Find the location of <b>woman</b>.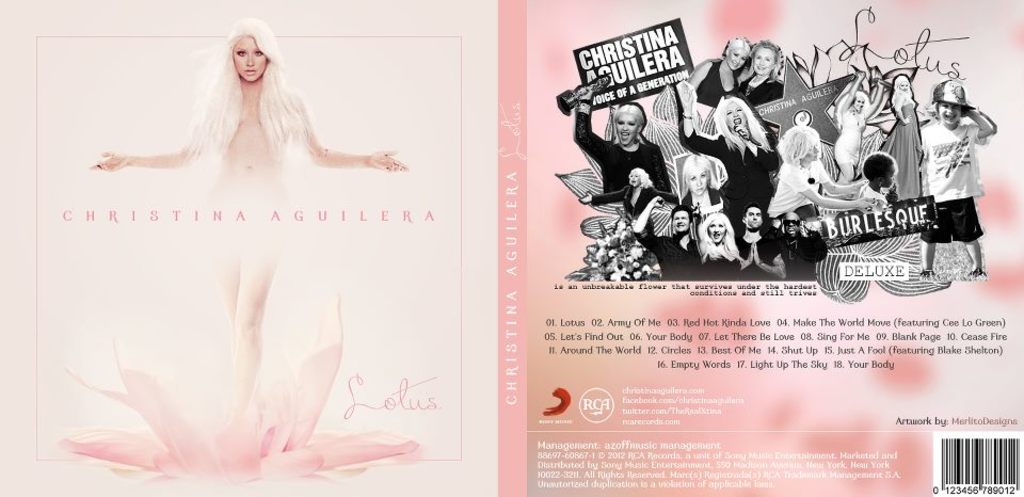
Location: bbox=[677, 78, 774, 214].
